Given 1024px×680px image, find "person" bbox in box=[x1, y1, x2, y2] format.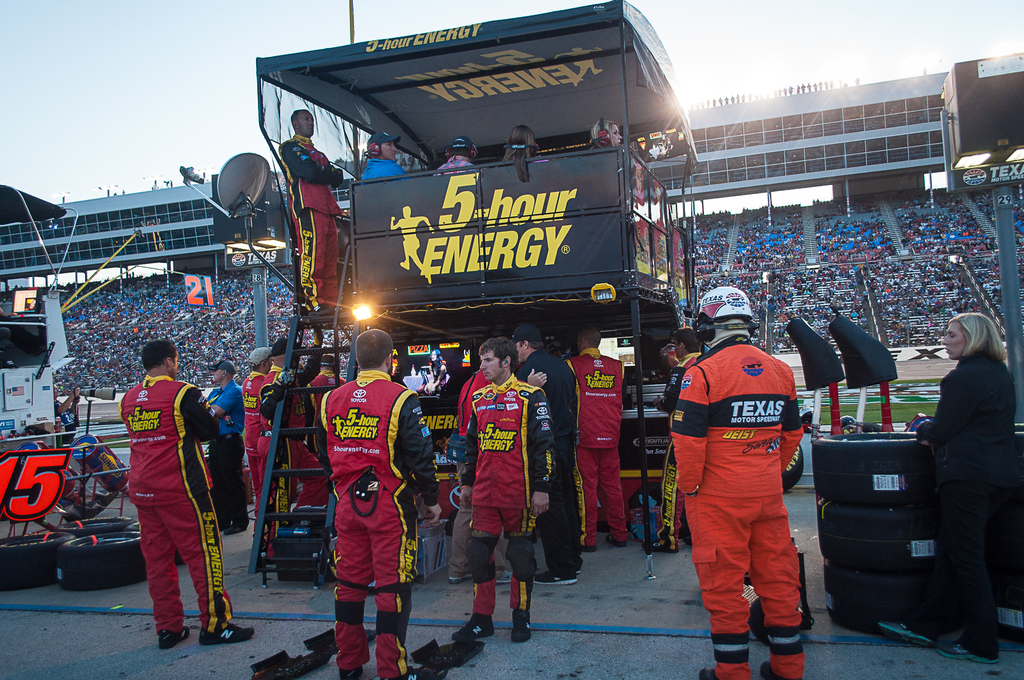
box=[435, 135, 483, 175].
